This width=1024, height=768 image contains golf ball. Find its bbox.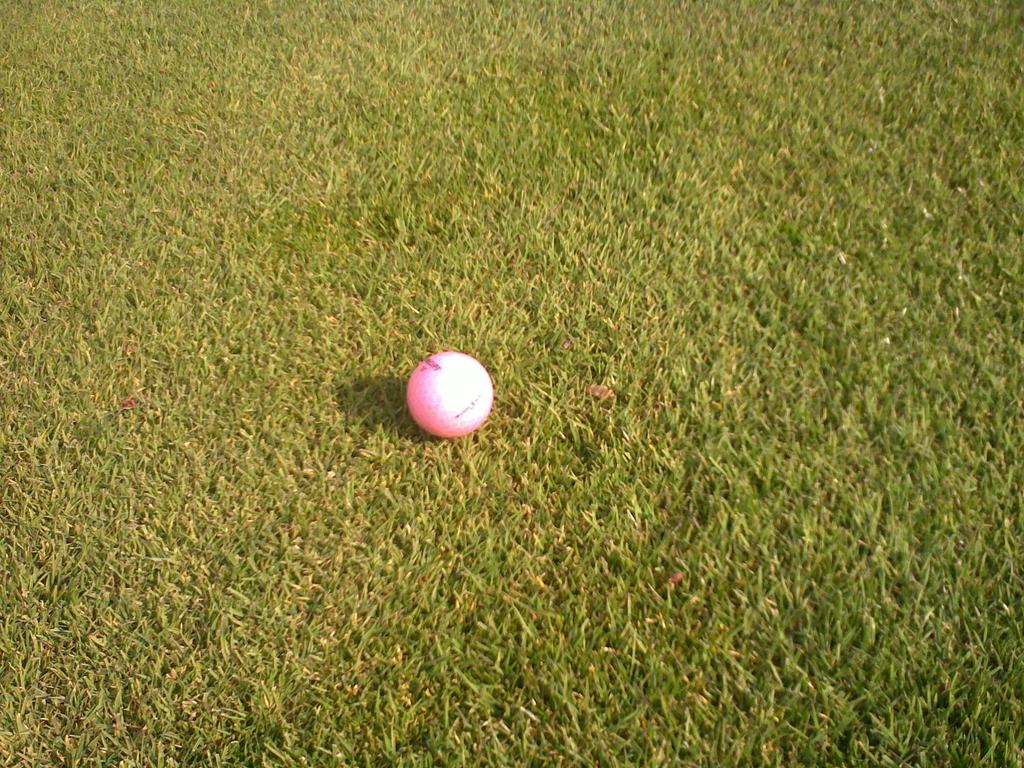
box(403, 347, 497, 442).
